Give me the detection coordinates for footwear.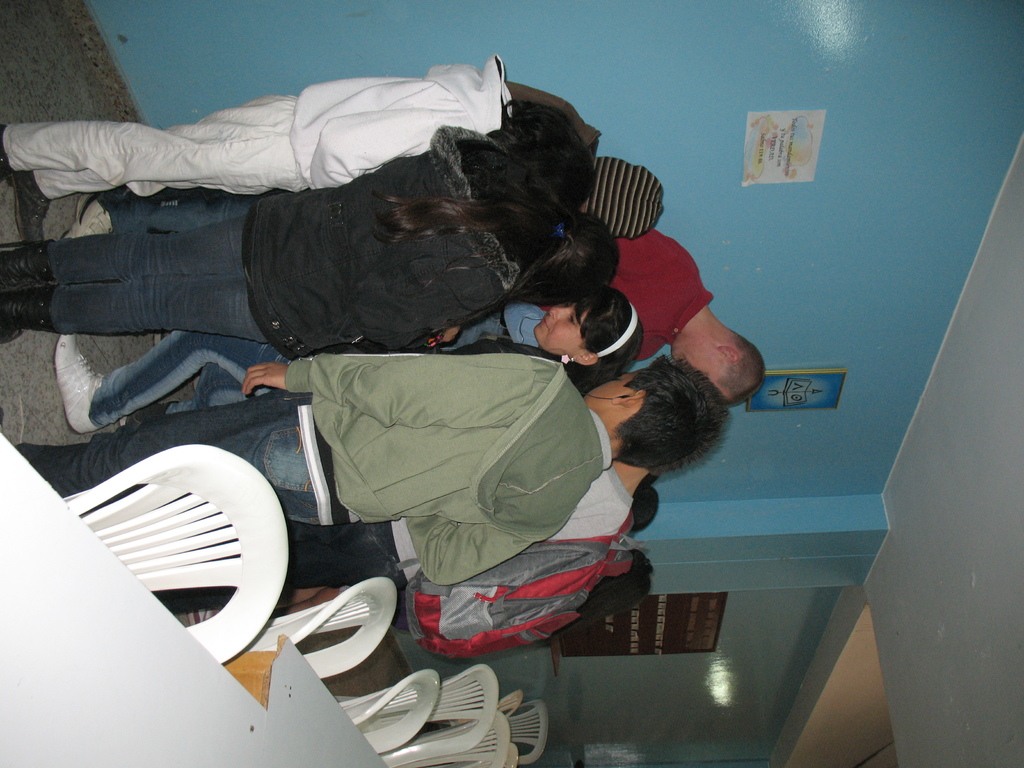
box(186, 611, 221, 623).
